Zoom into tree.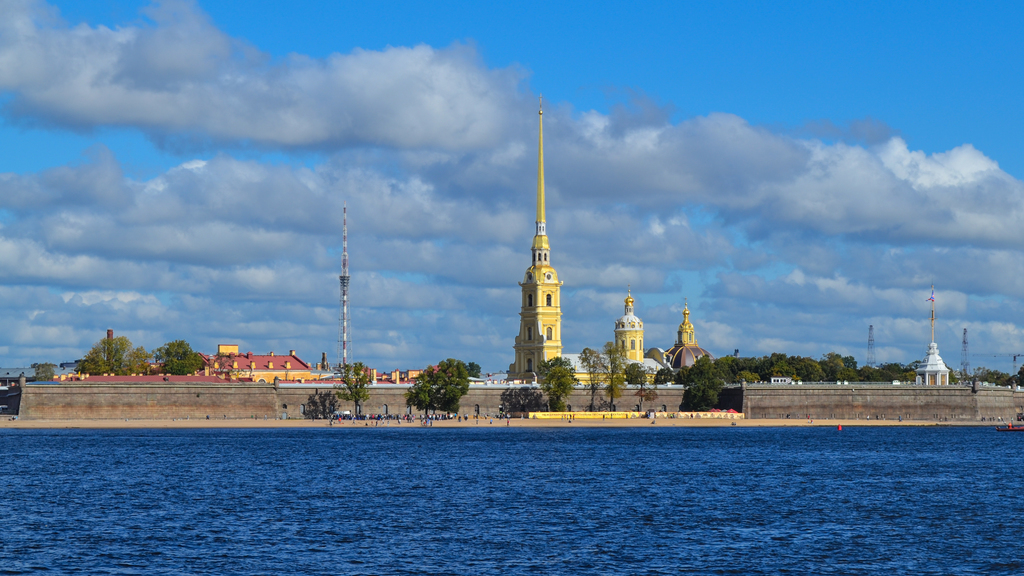
Zoom target: region(81, 333, 150, 375).
